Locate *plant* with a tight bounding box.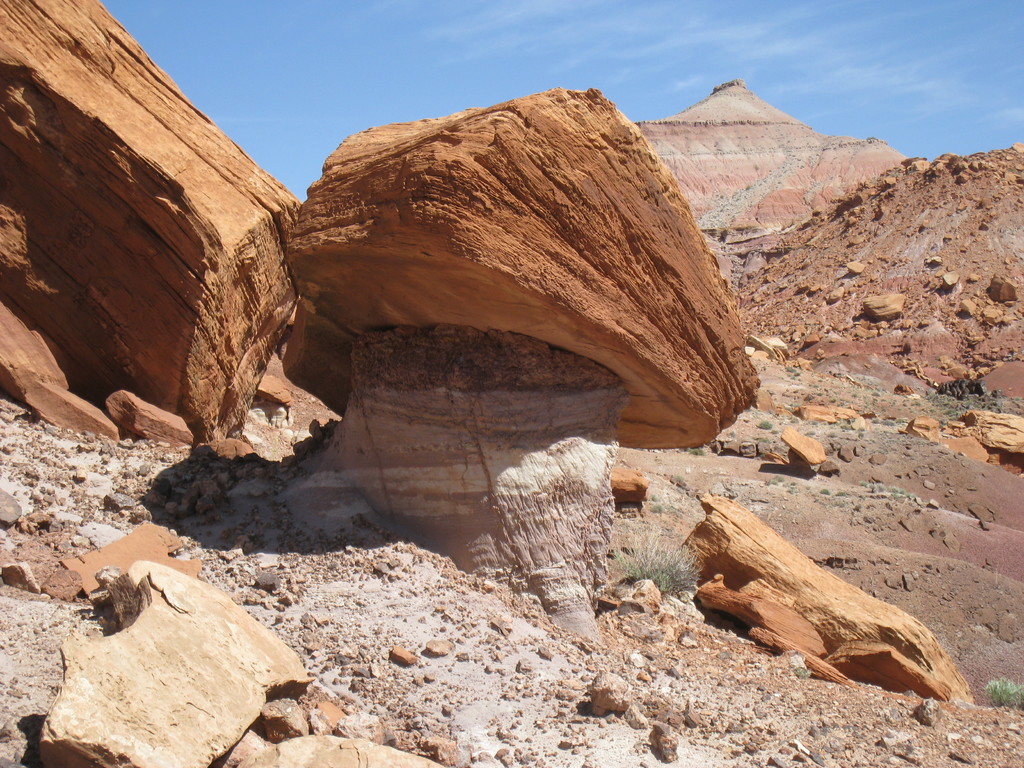
left=804, top=393, right=817, bottom=401.
